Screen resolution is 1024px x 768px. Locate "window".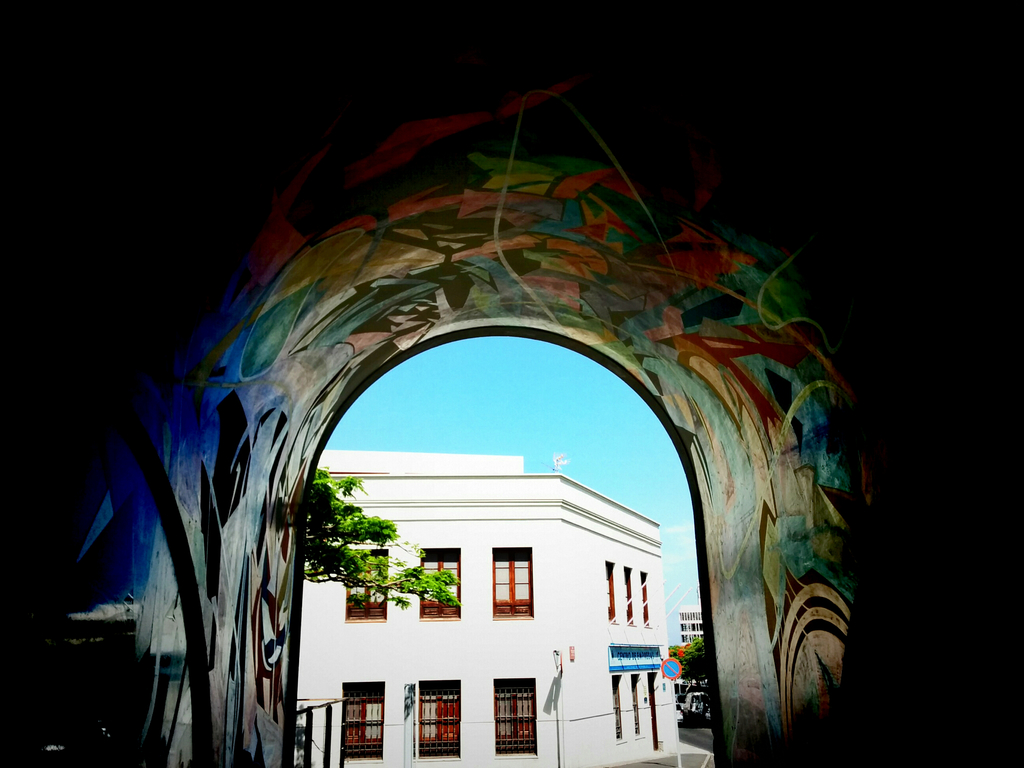
[left=623, top=561, right=630, bottom=630].
